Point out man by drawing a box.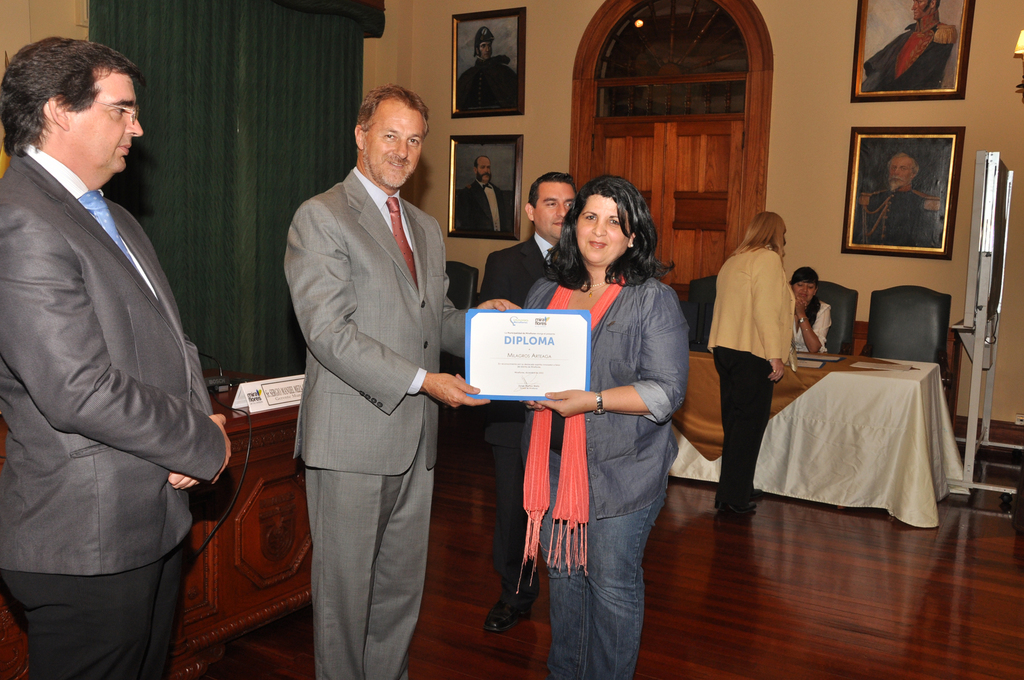
<box>281,81,525,679</box>.
